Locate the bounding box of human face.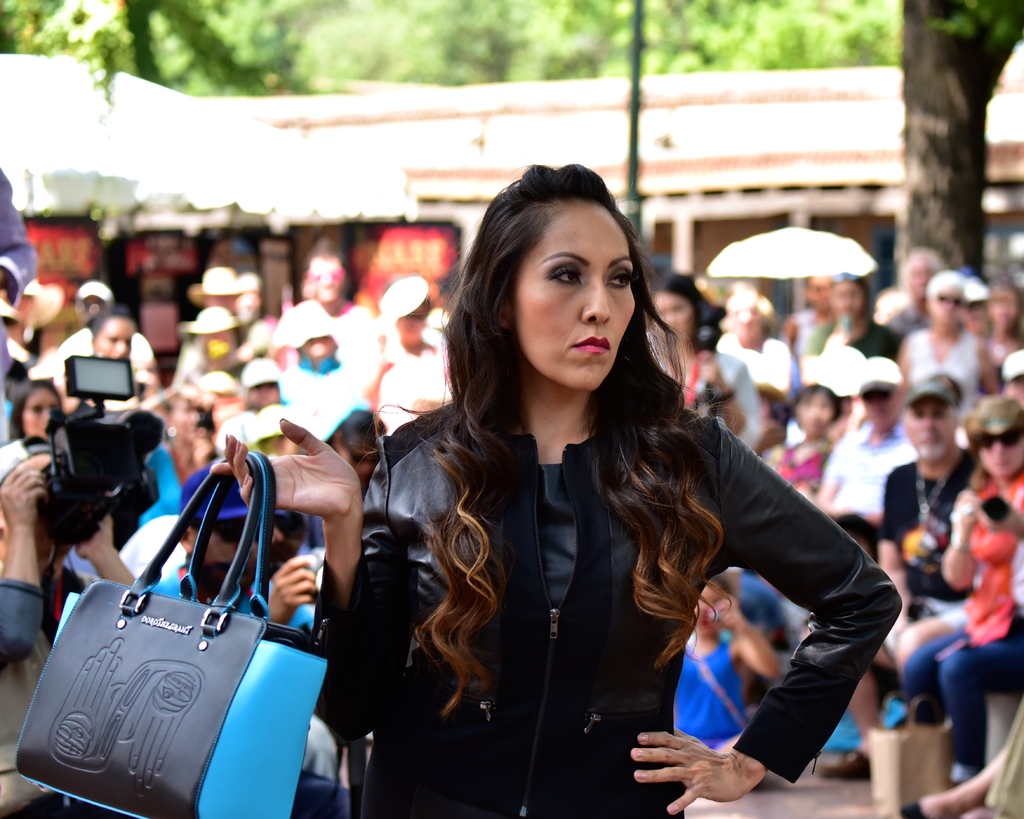
Bounding box: <region>23, 395, 64, 431</region>.
